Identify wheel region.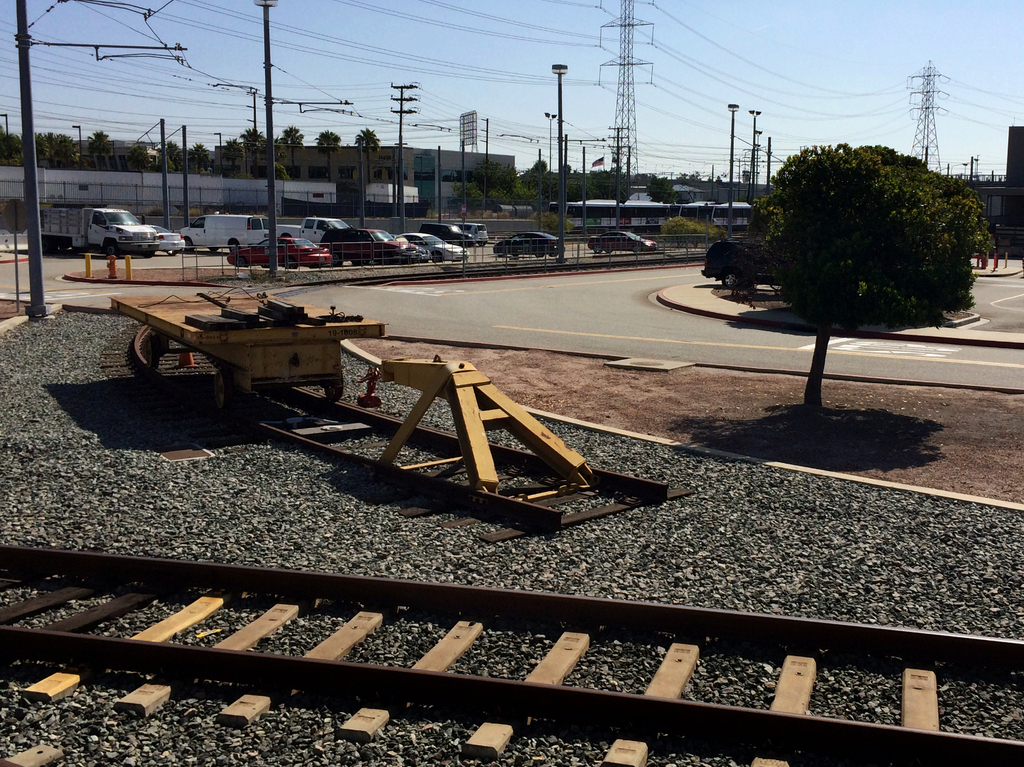
Region: locate(720, 270, 739, 289).
